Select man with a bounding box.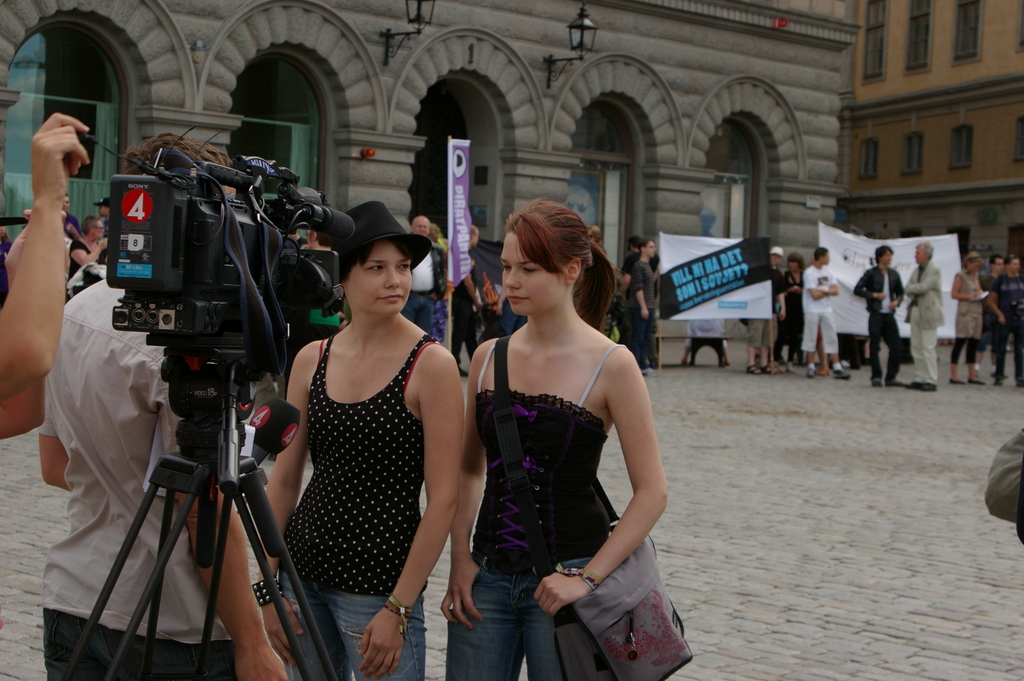
Rect(988, 252, 1023, 386).
